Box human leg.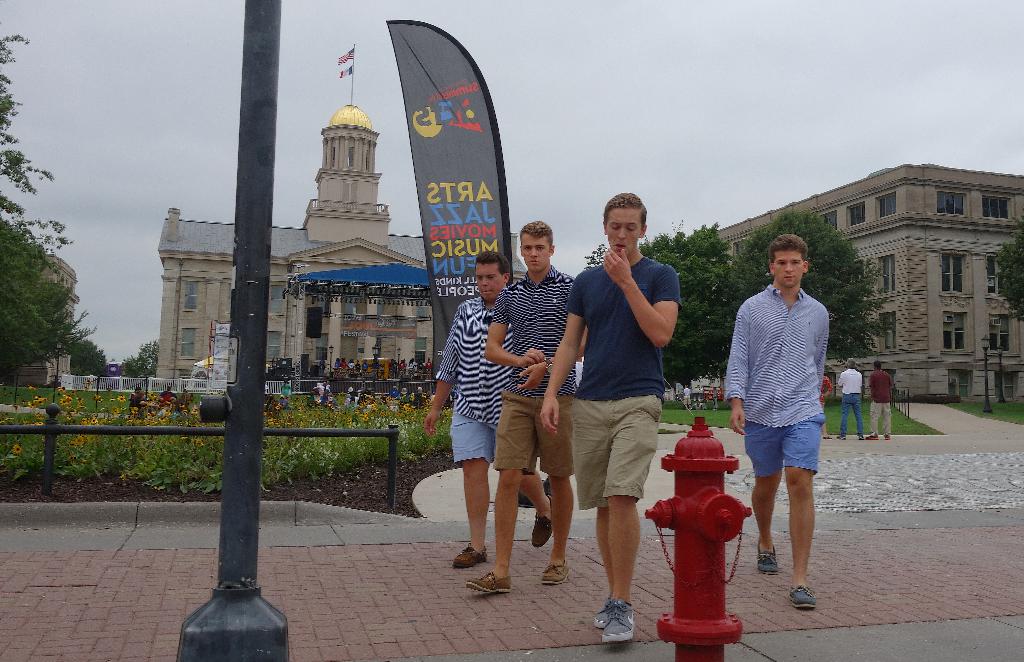
bbox=(452, 406, 495, 566).
